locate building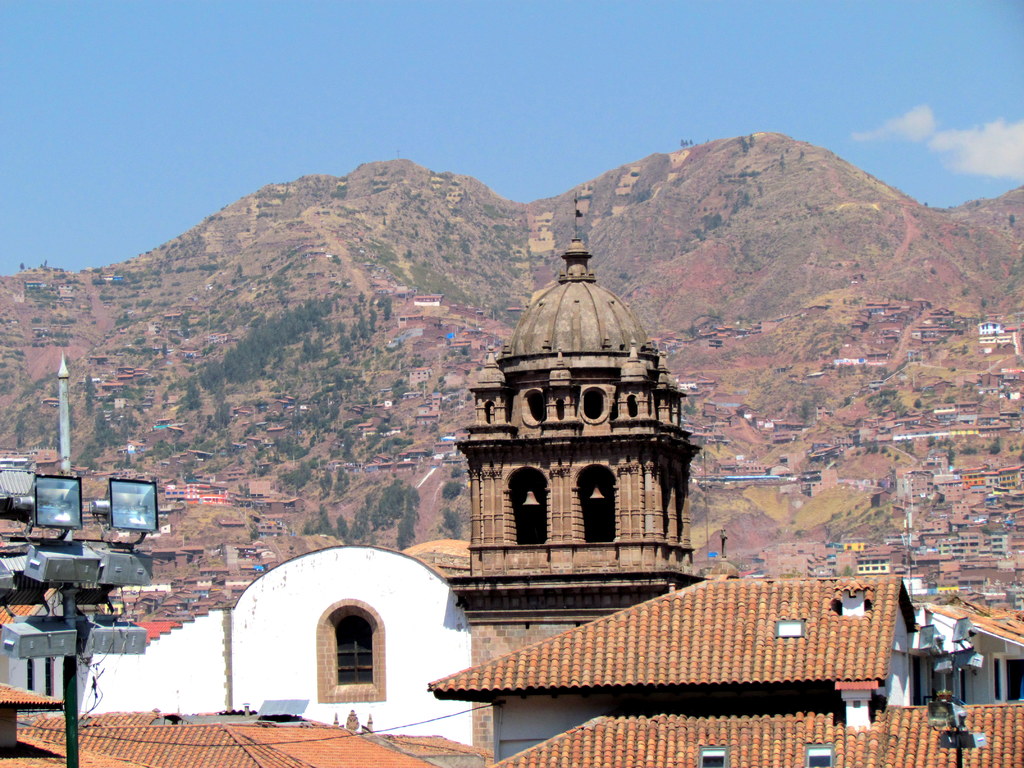
436/564/1023/767
